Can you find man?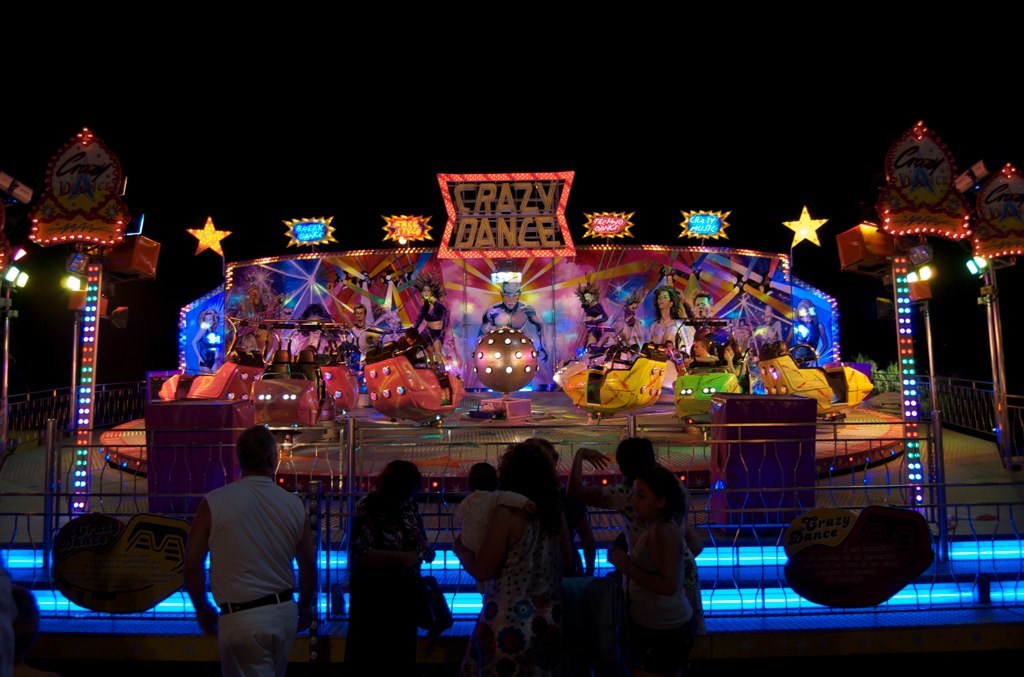
Yes, bounding box: [666,336,682,362].
